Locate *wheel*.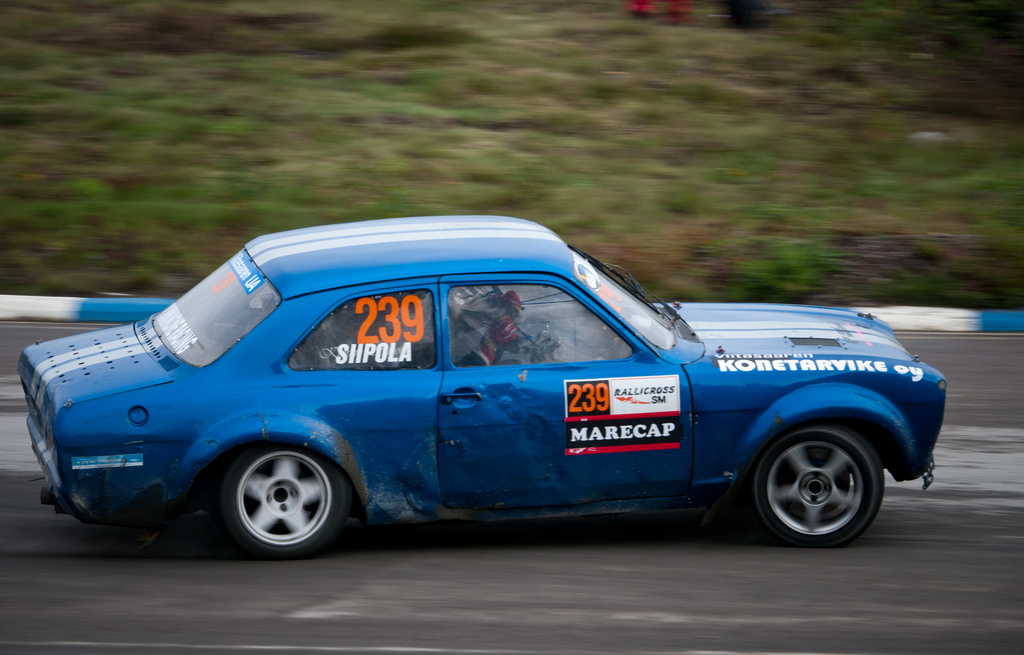
Bounding box: <bbox>739, 425, 899, 542</bbox>.
